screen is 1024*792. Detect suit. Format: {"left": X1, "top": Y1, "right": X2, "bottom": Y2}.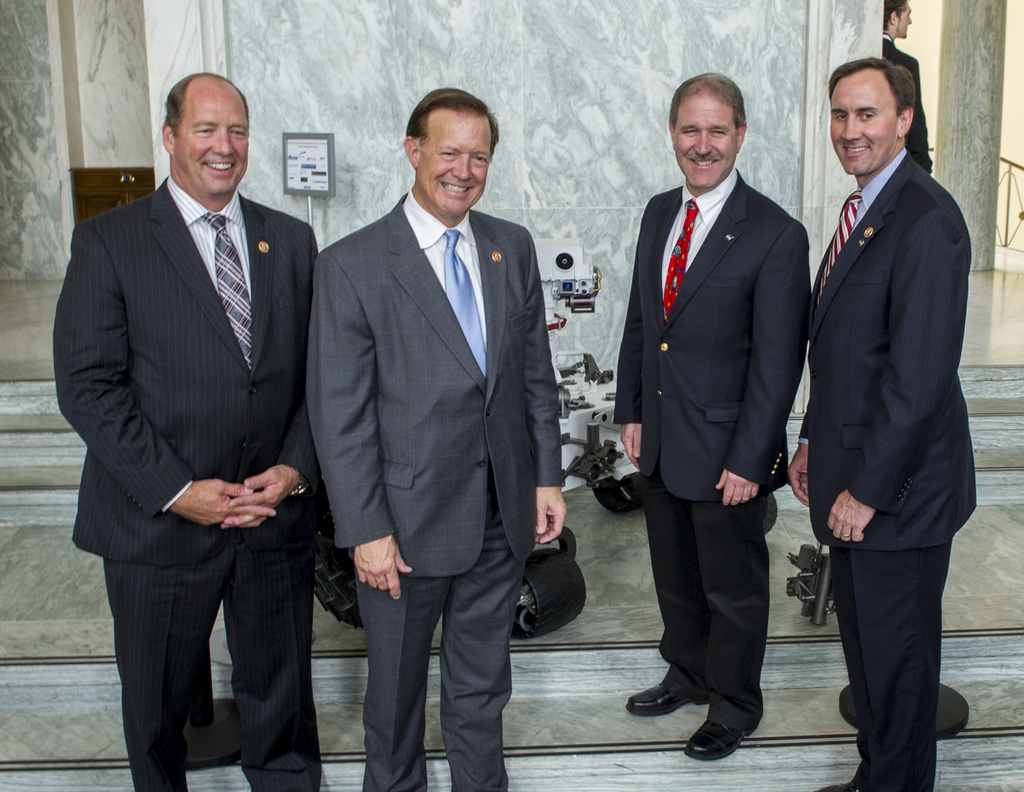
{"left": 881, "top": 33, "right": 932, "bottom": 175}.
